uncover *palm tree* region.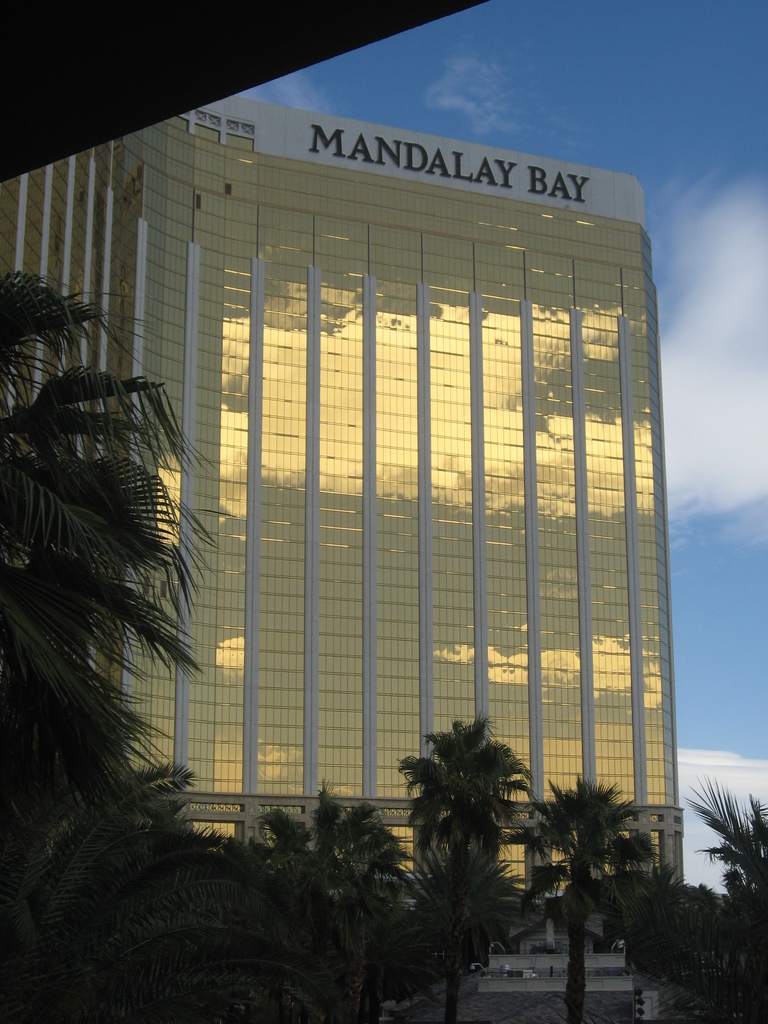
Uncovered: [530, 778, 668, 977].
